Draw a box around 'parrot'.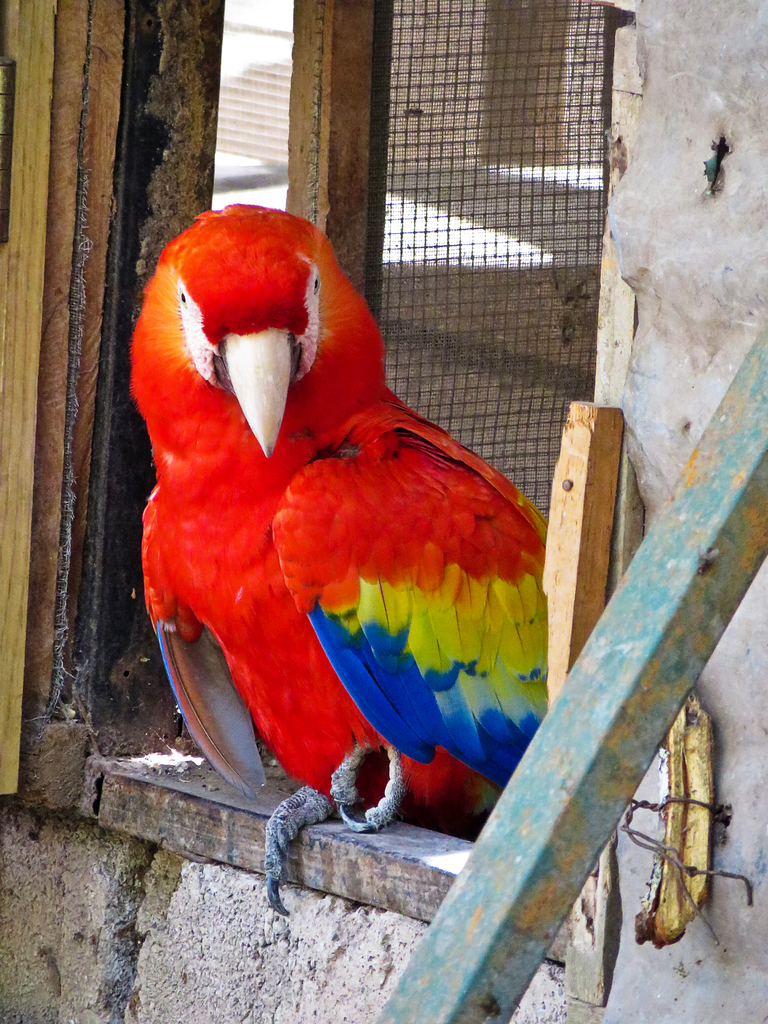
{"left": 124, "top": 196, "right": 548, "bottom": 914}.
